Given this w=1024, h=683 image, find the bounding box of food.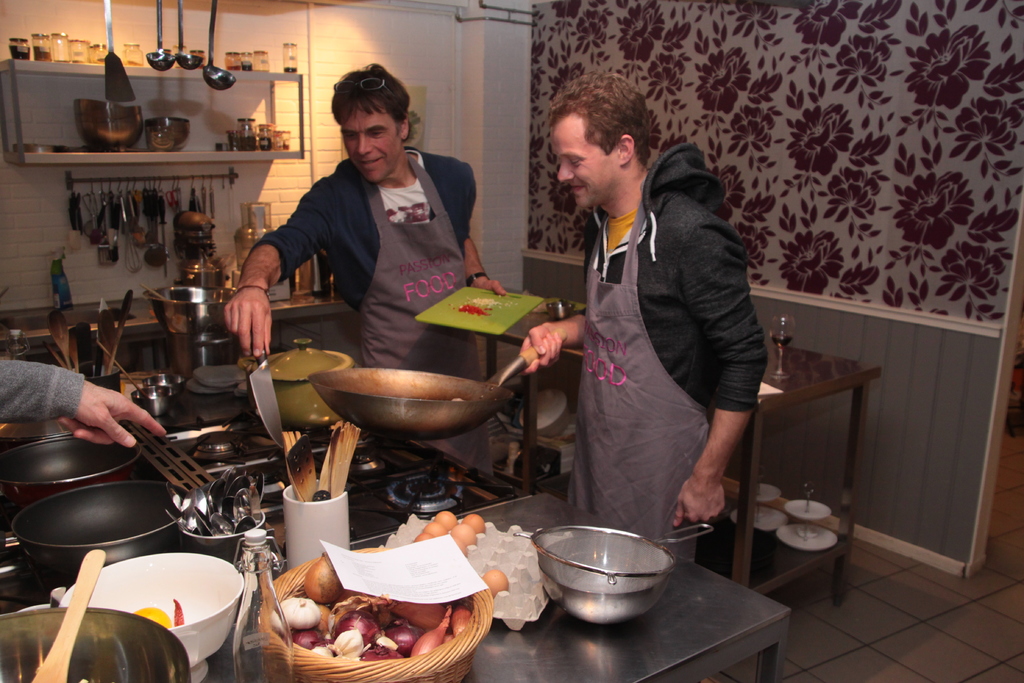
250, 544, 477, 661.
